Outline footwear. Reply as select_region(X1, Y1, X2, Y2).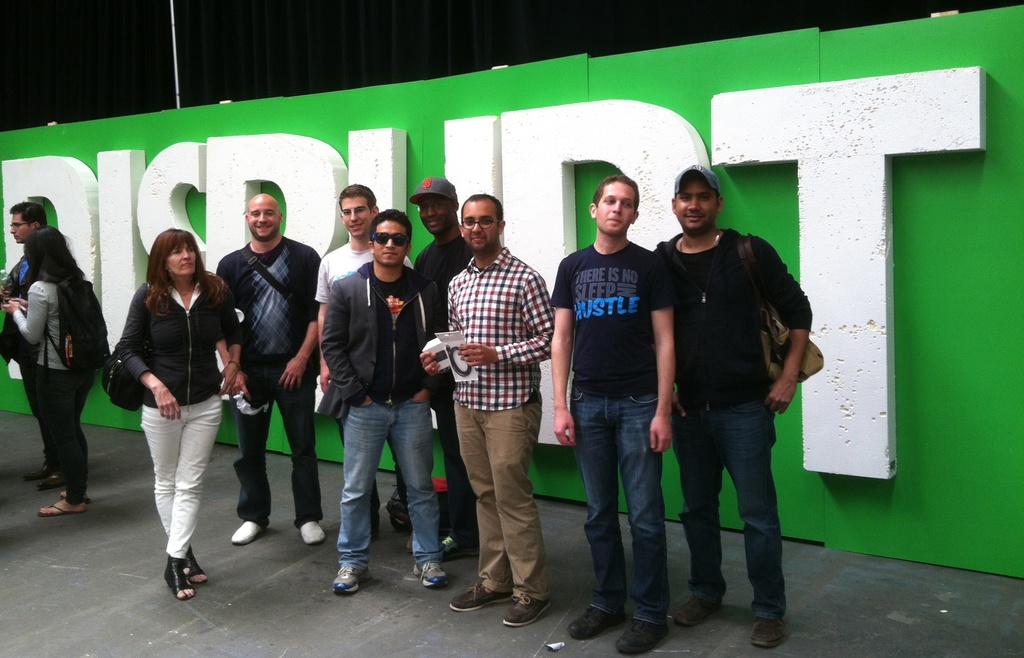
select_region(301, 520, 328, 544).
